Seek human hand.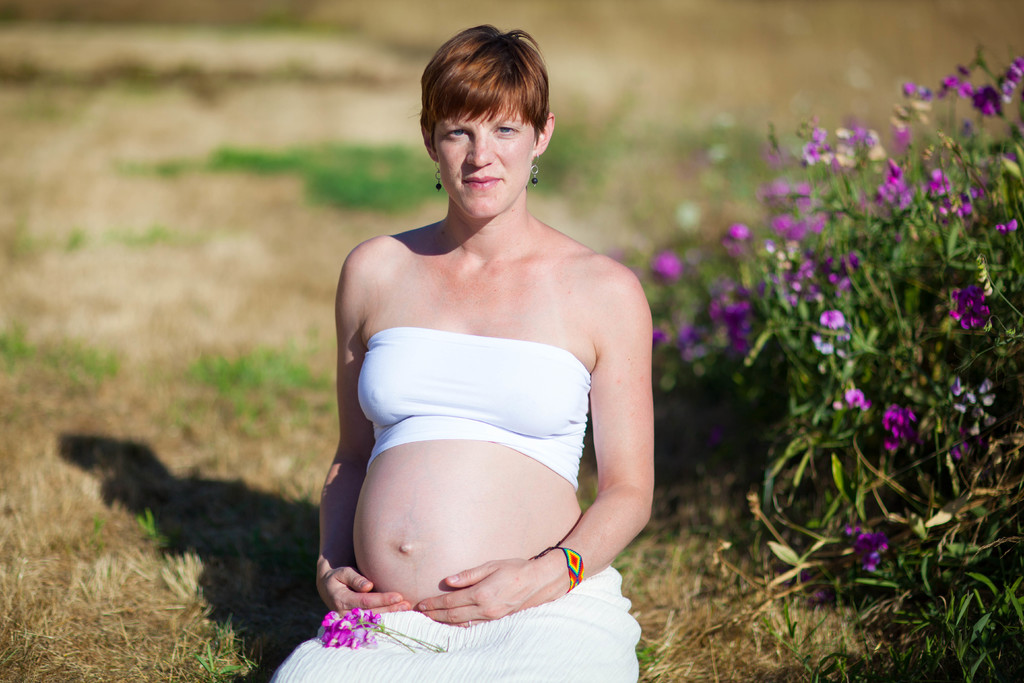
[left=316, top=566, right=413, bottom=620].
